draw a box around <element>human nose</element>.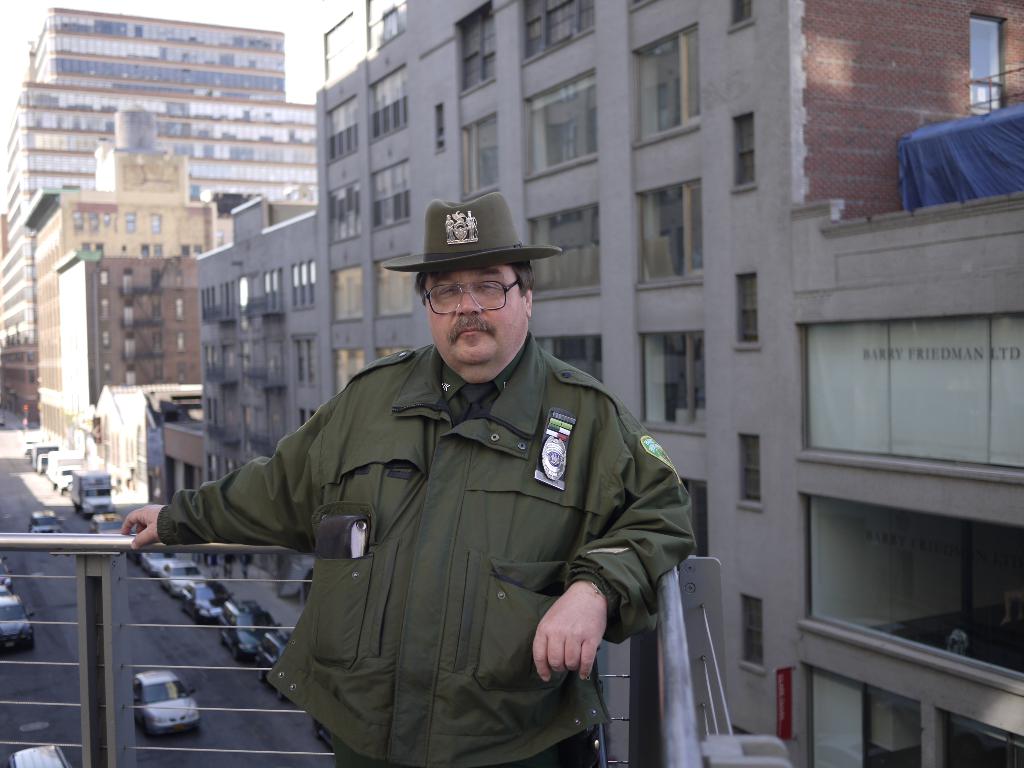
x1=456 y1=287 x2=481 y2=316.
